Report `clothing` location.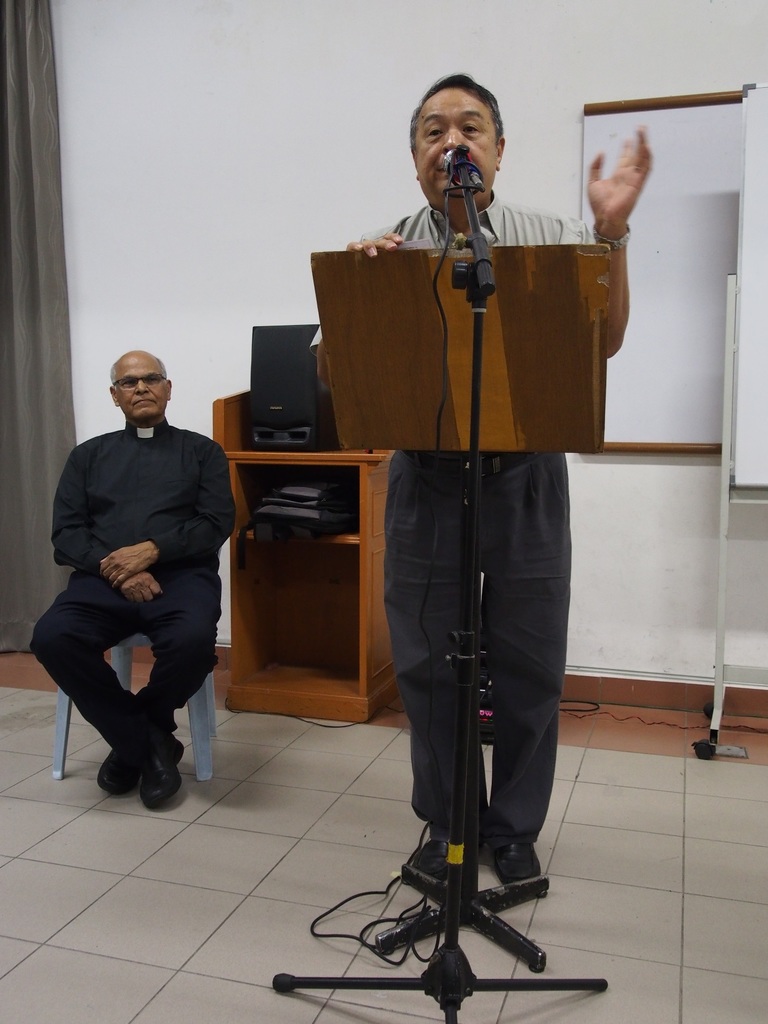
Report: x1=293, y1=207, x2=589, y2=890.
